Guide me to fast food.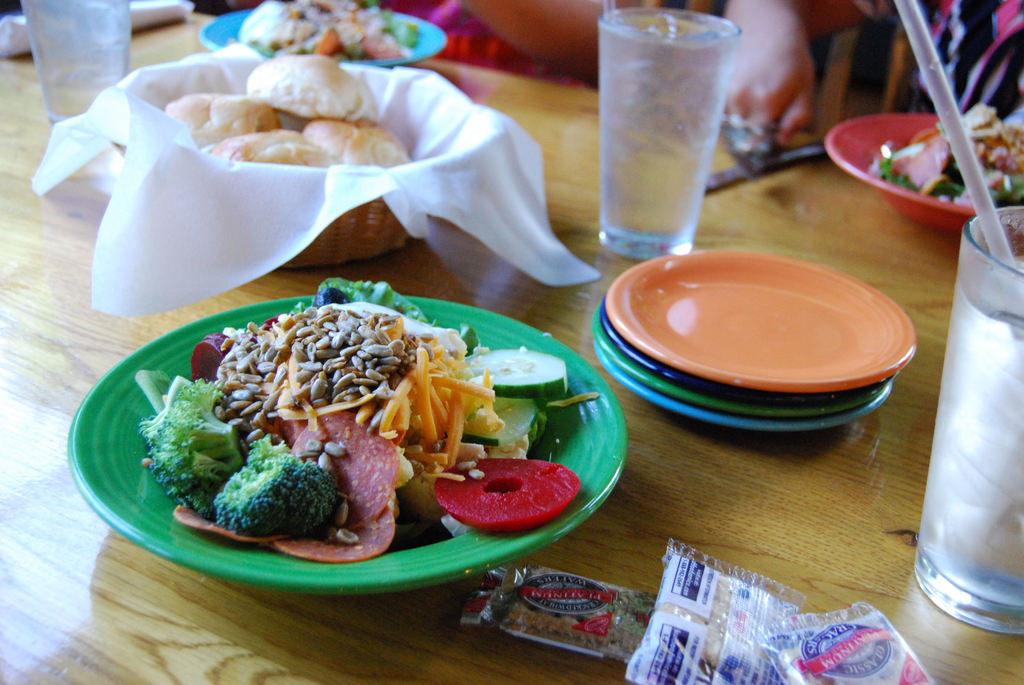
Guidance: (x1=238, y1=0, x2=414, y2=53).
